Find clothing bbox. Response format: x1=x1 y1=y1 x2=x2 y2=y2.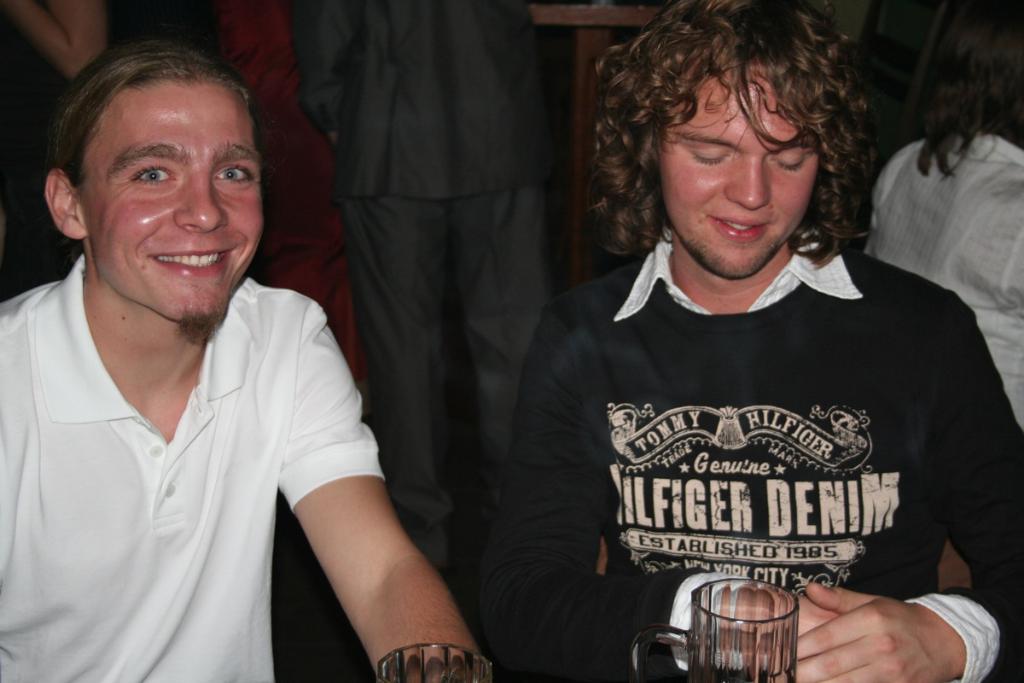
x1=872 y1=127 x2=1023 y2=423.
